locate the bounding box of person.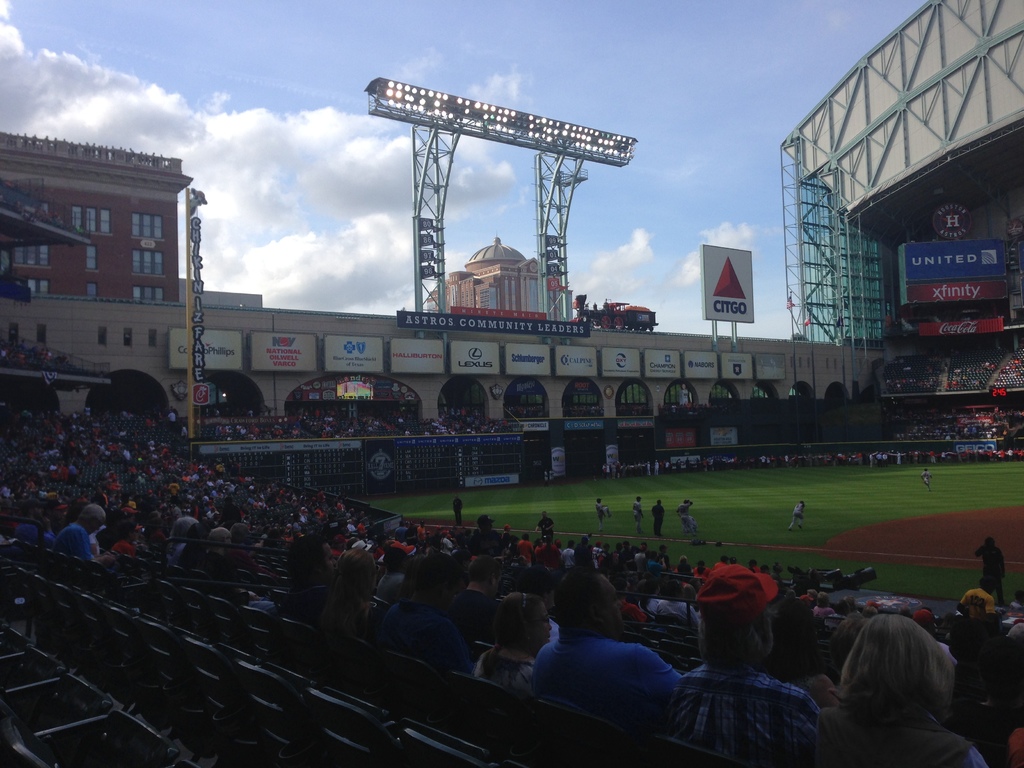
Bounding box: (left=51, top=503, right=116, bottom=575).
